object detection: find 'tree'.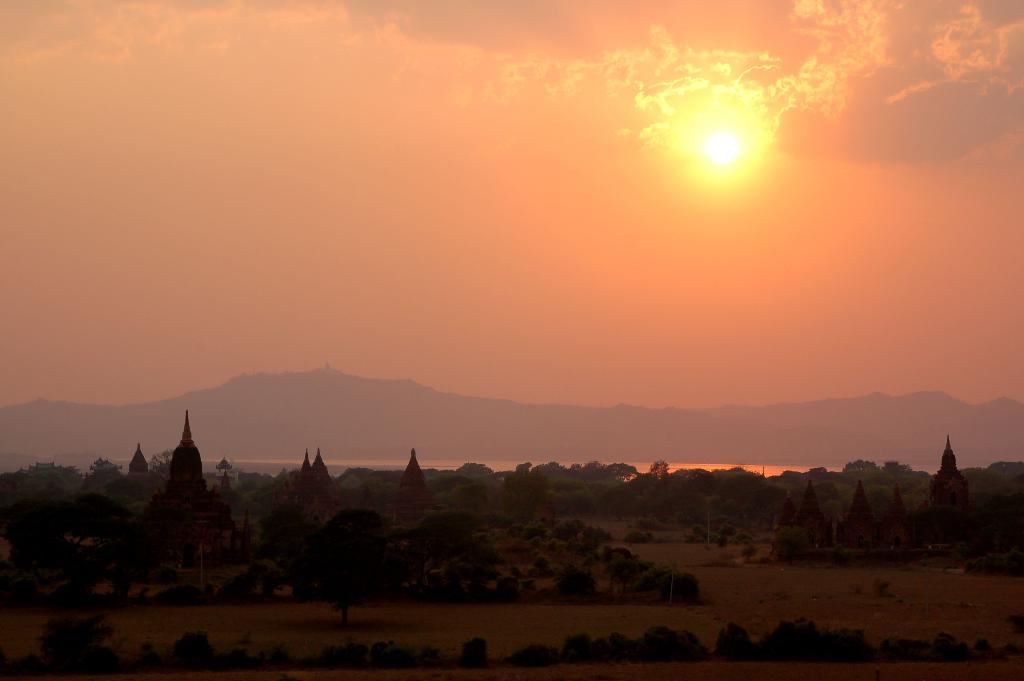
x1=881 y1=473 x2=930 y2=561.
